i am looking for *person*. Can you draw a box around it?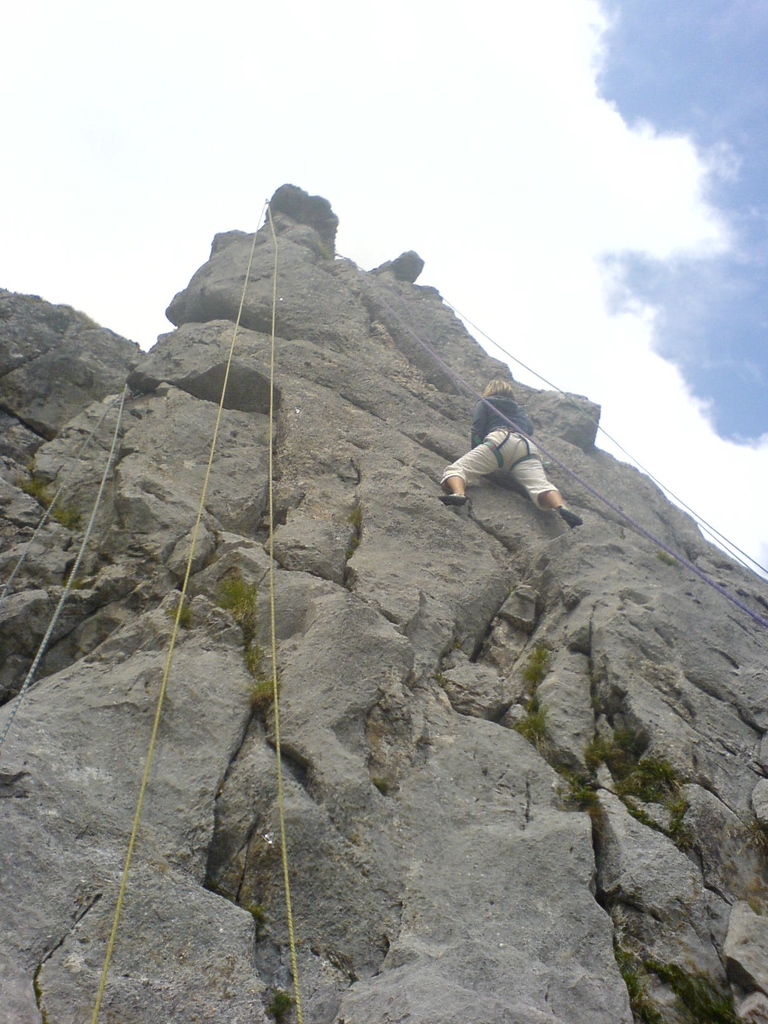
Sure, the bounding box is x1=440 y1=385 x2=582 y2=534.
